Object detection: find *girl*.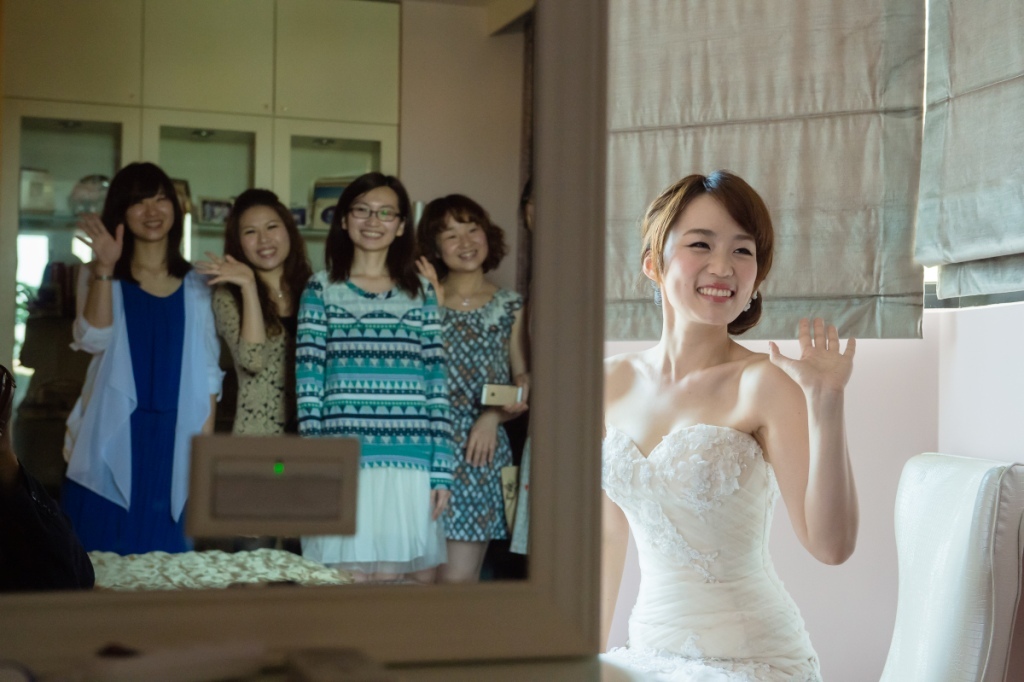
415,191,528,588.
